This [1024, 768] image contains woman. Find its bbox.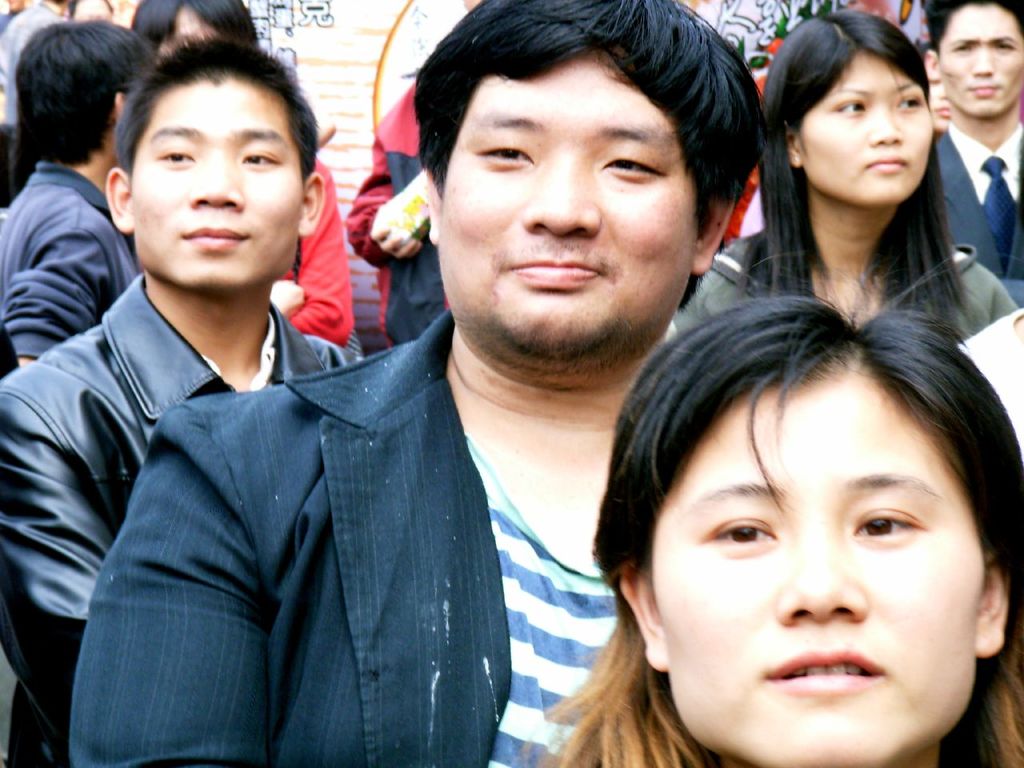
679 10 1014 333.
